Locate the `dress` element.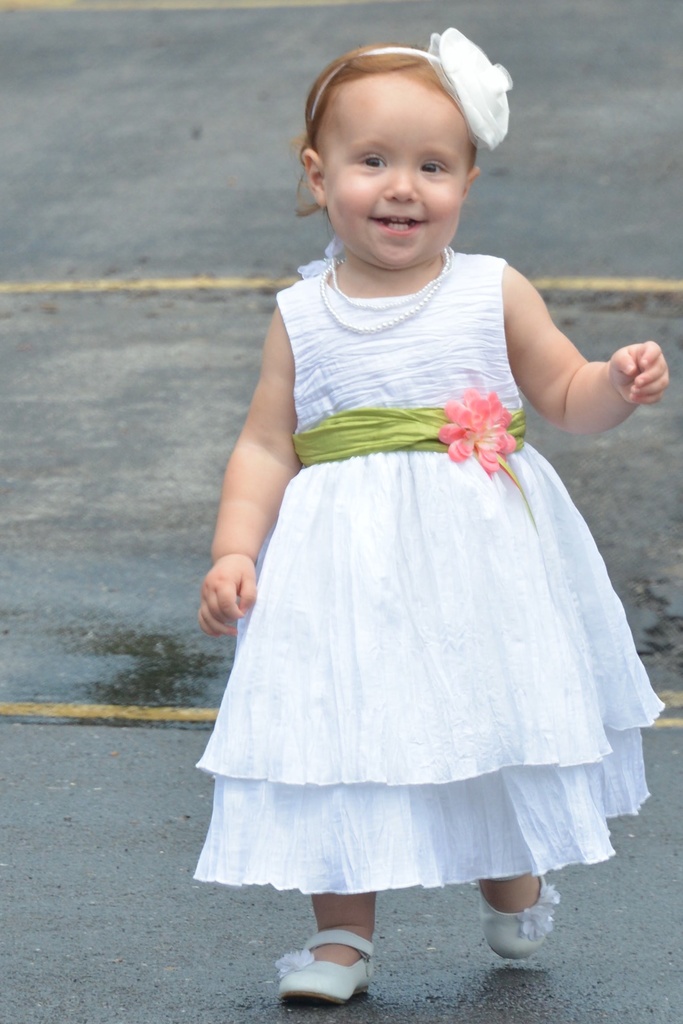
Element bbox: [193, 250, 664, 893].
